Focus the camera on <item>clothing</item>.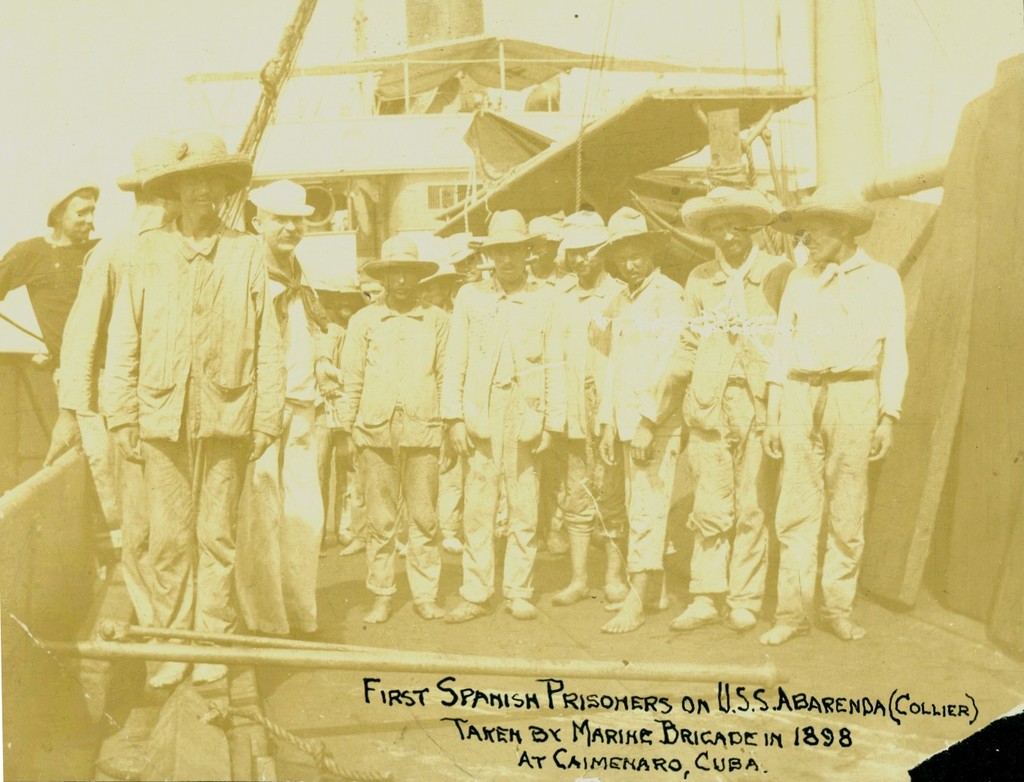
Focus region: 543, 275, 627, 524.
